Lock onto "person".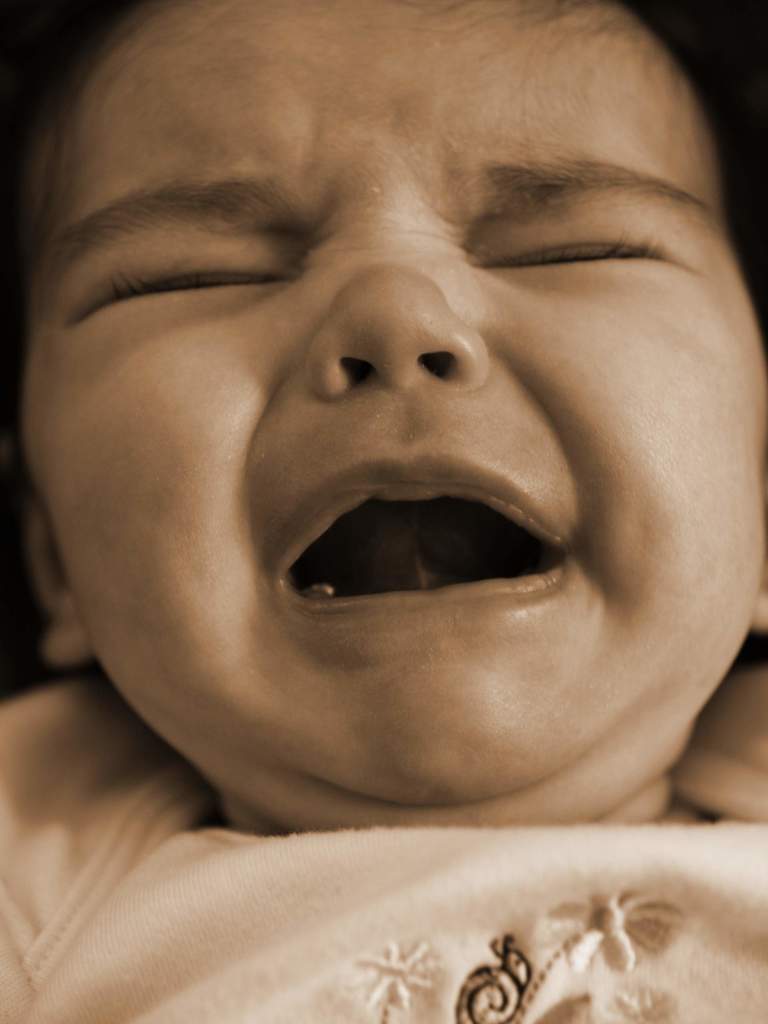
Locked: detection(0, 0, 767, 1023).
